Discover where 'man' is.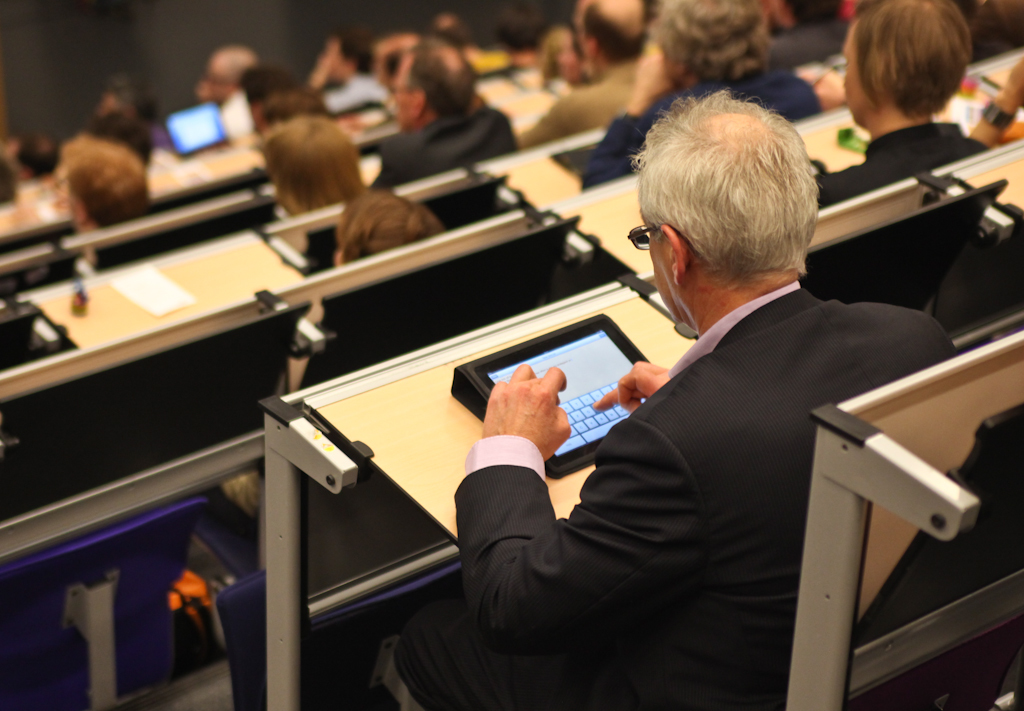
Discovered at 305, 26, 391, 103.
